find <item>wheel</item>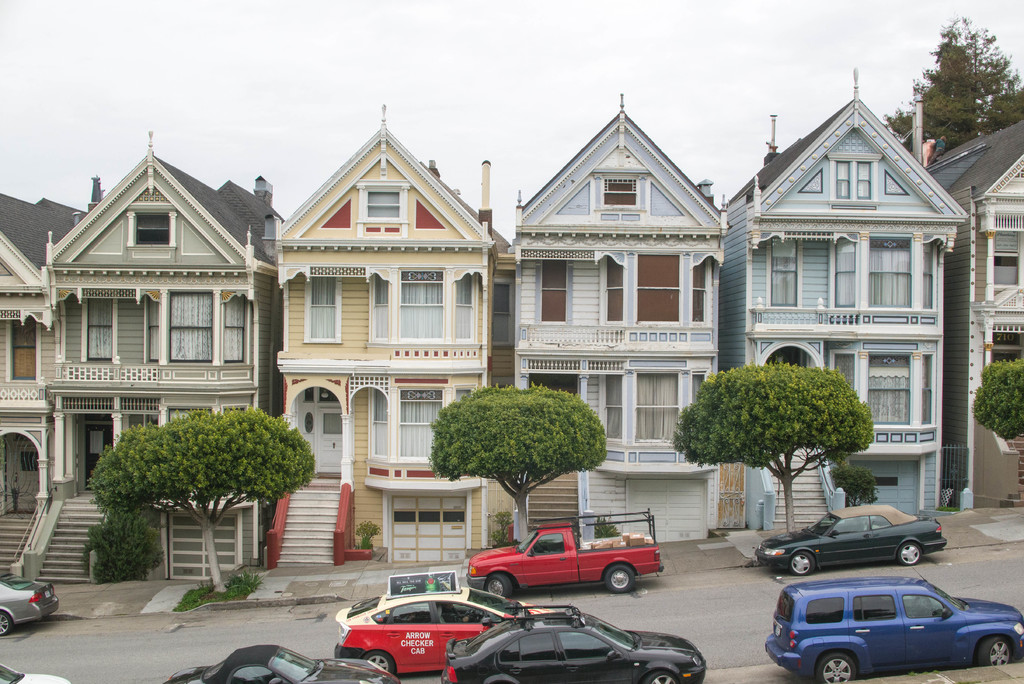
pyautogui.locateOnScreen(793, 555, 814, 576)
